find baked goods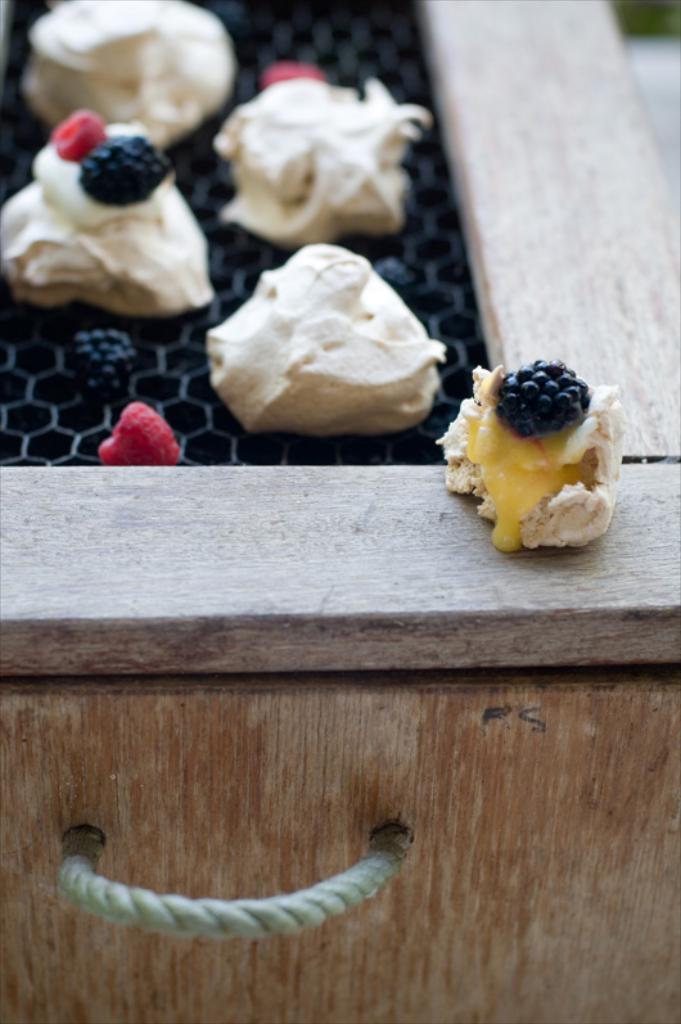
(429, 364, 624, 551)
